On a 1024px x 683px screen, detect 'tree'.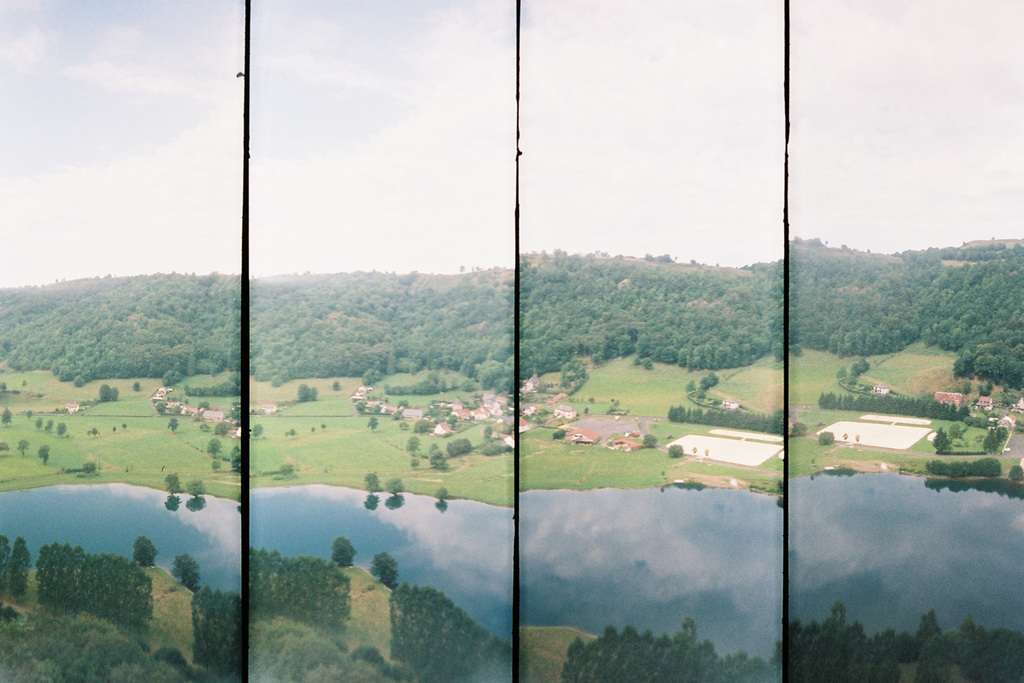
[671,445,684,458].
